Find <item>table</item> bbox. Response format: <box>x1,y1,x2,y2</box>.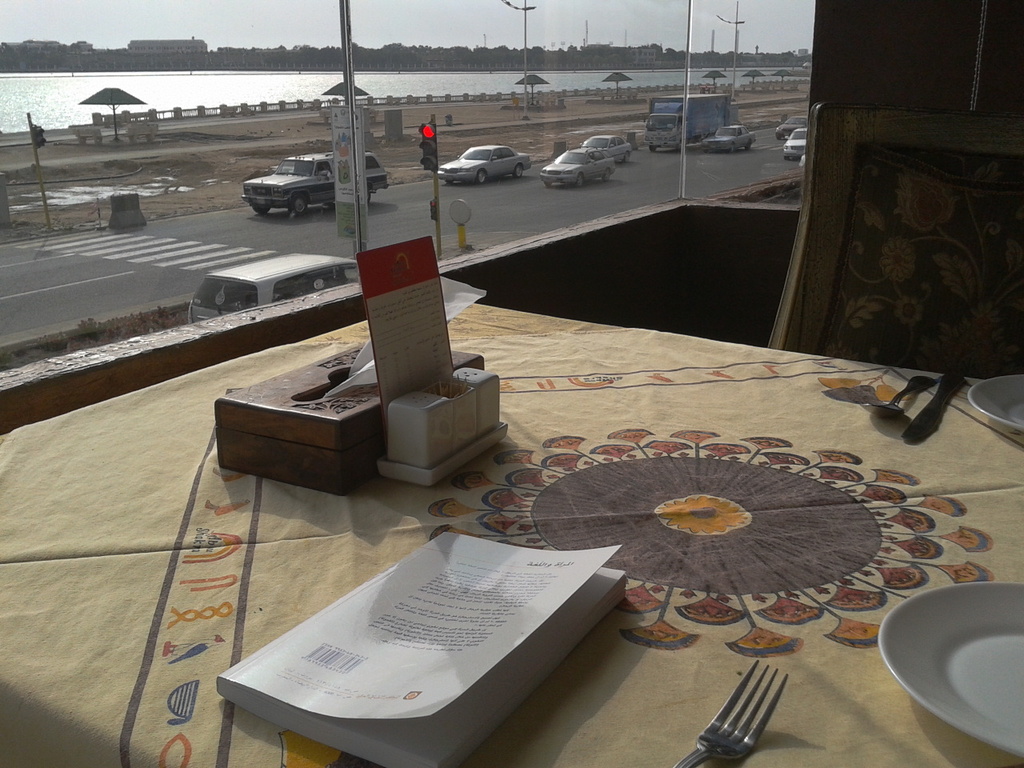
<box>0,298,1018,767</box>.
